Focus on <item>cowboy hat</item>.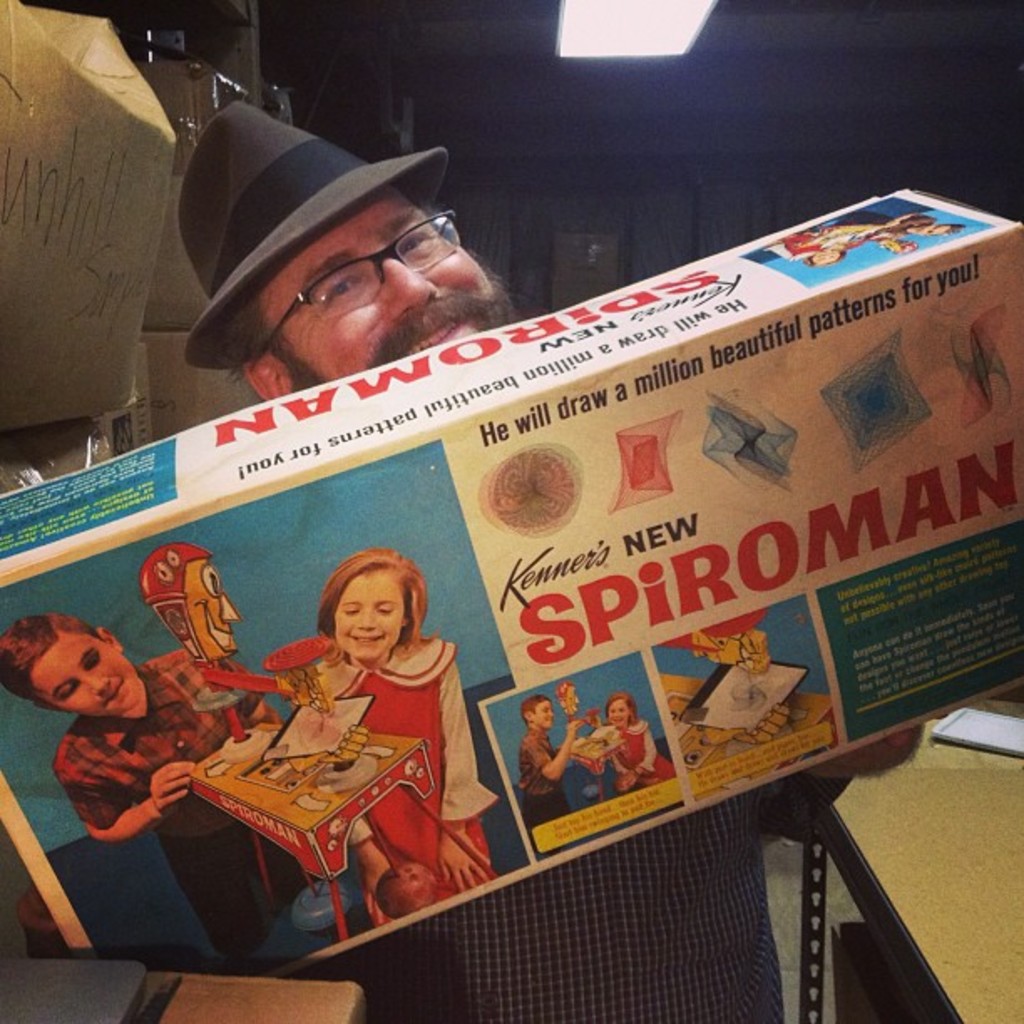
Focused at 179:100:502:373.
